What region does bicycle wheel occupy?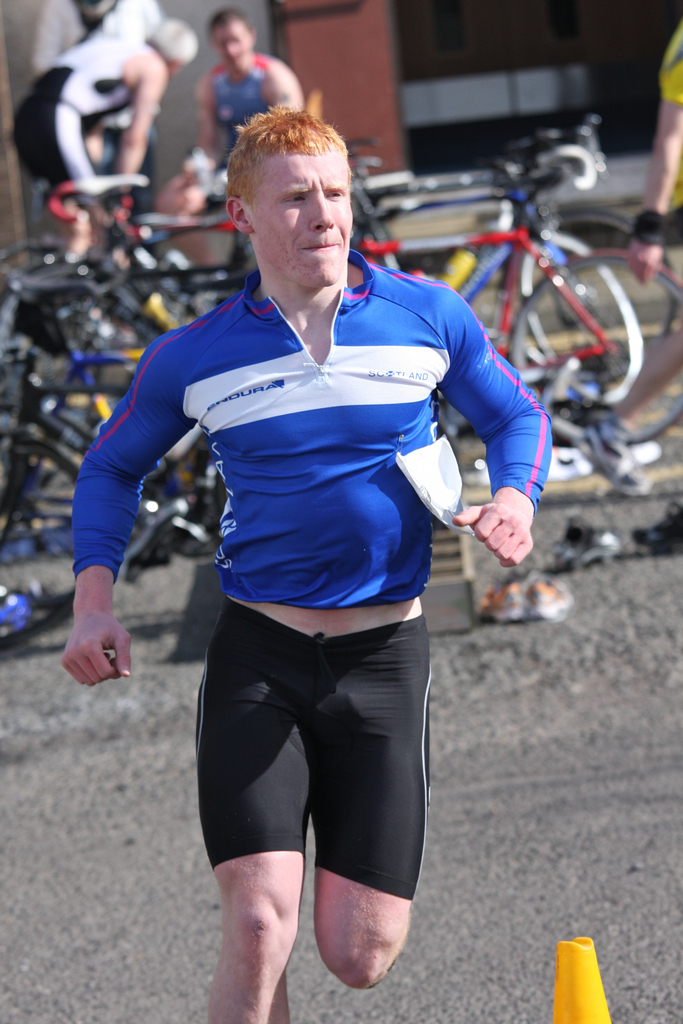
BBox(507, 202, 673, 389).
